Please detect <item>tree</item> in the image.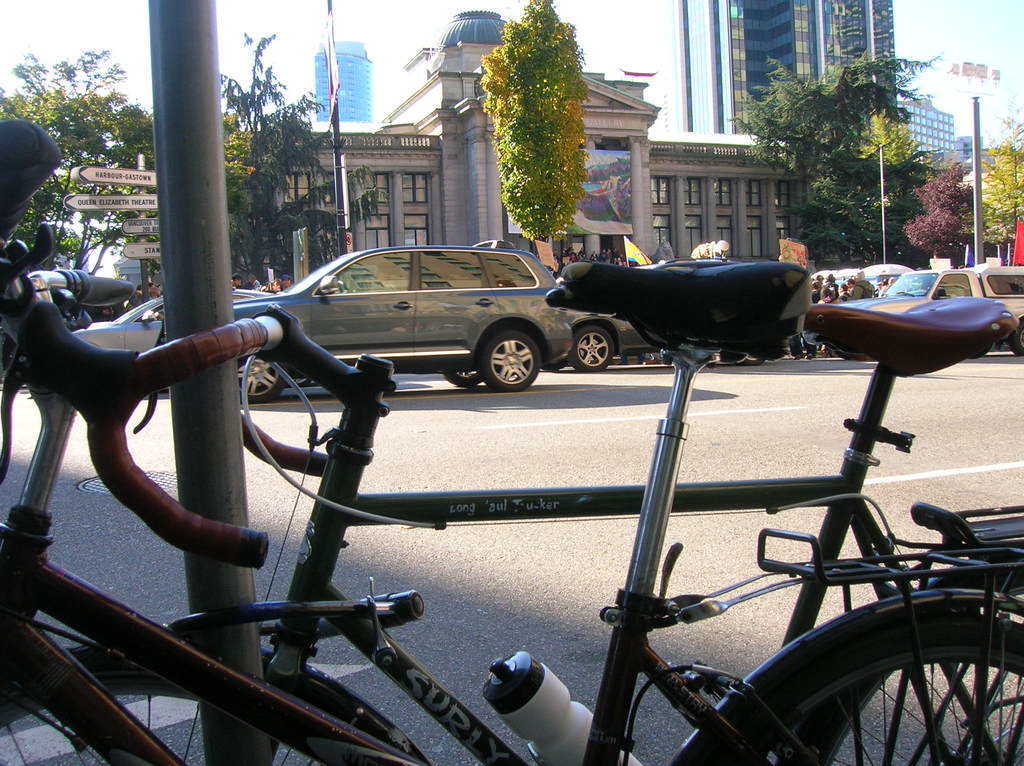
locate(862, 110, 920, 173).
